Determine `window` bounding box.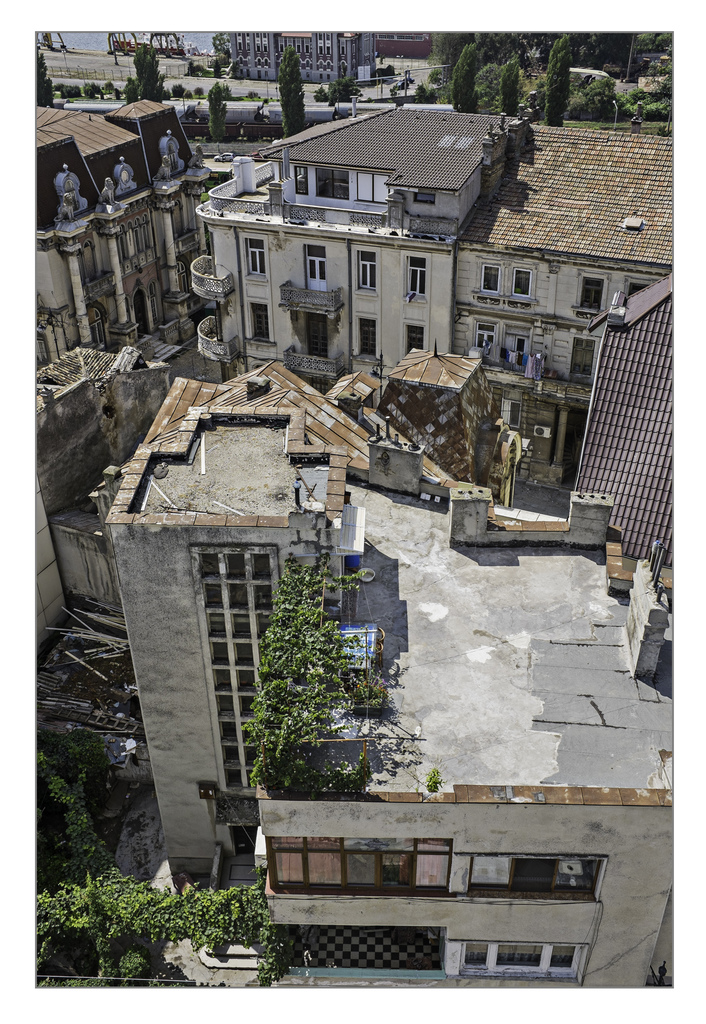
Determined: <bbox>513, 266, 533, 298</bbox>.
